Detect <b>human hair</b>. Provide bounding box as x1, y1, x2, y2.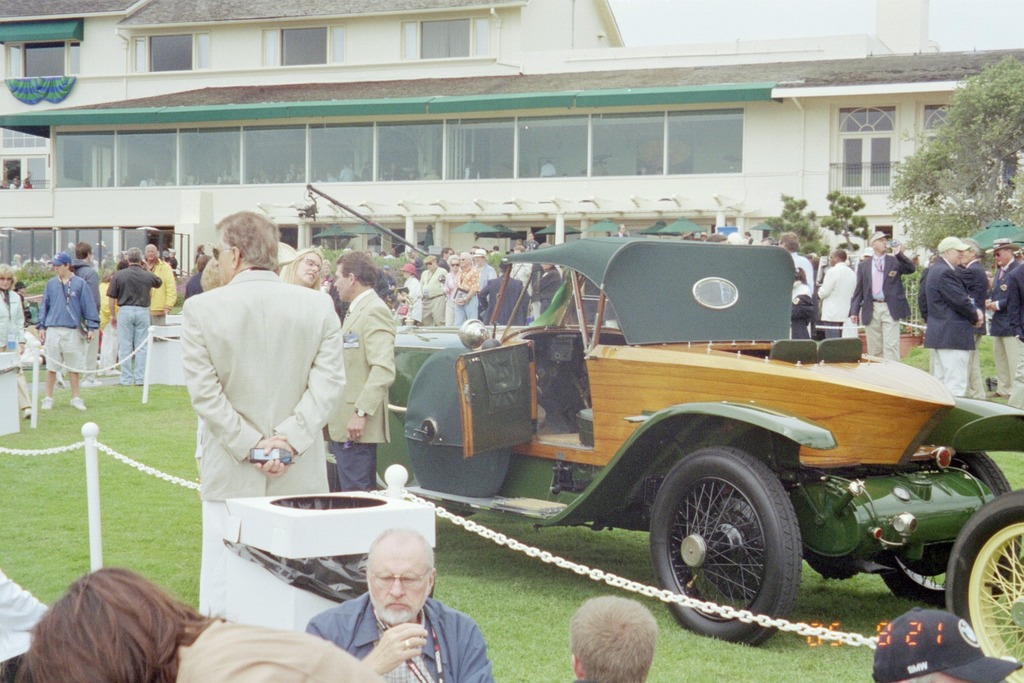
779, 235, 800, 252.
